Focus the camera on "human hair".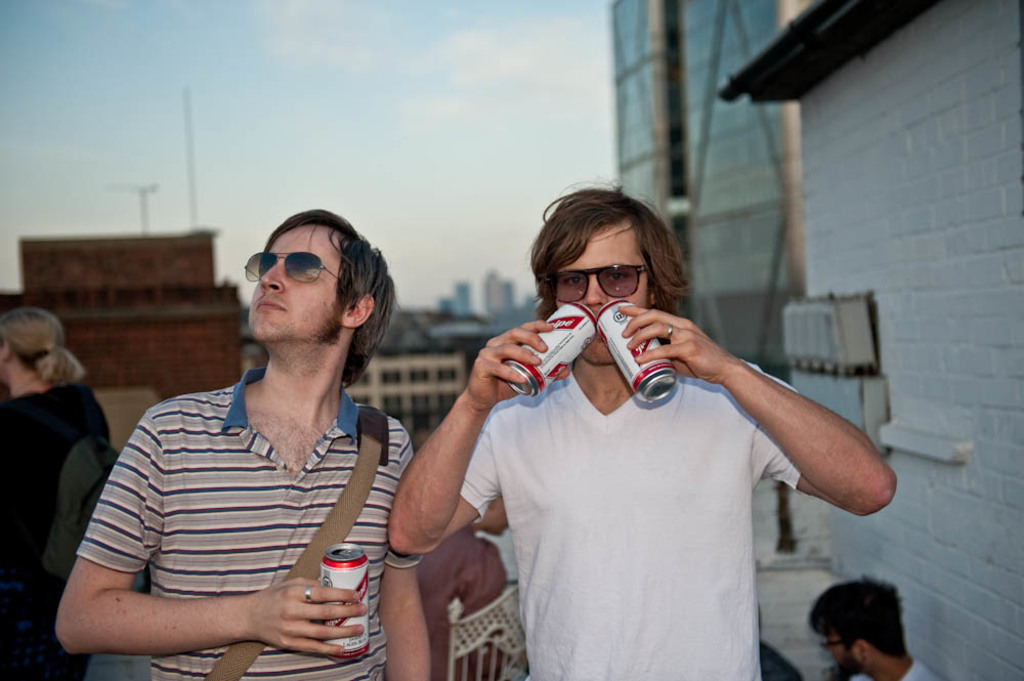
Focus region: <region>0, 310, 84, 388</region>.
